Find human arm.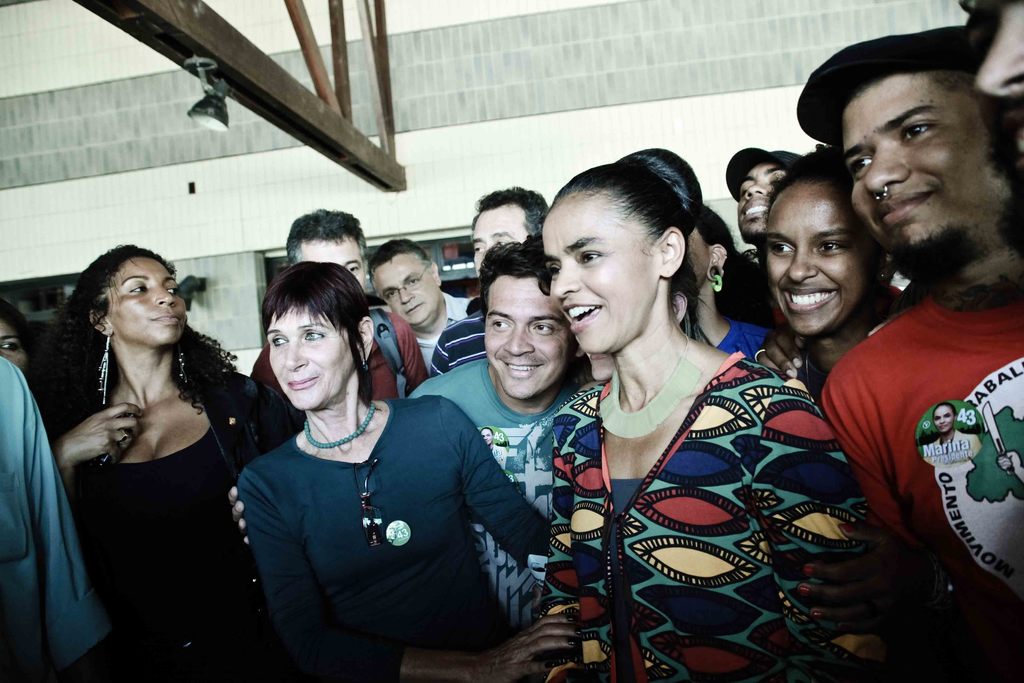
BBox(227, 468, 577, 682).
